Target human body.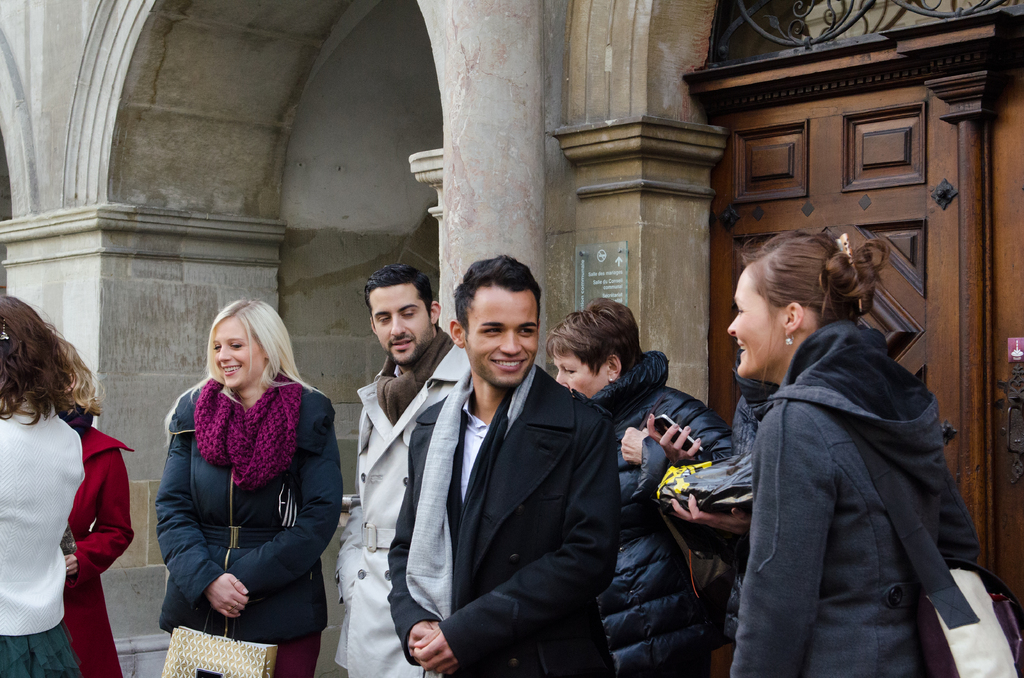
Target region: [0, 392, 84, 677].
